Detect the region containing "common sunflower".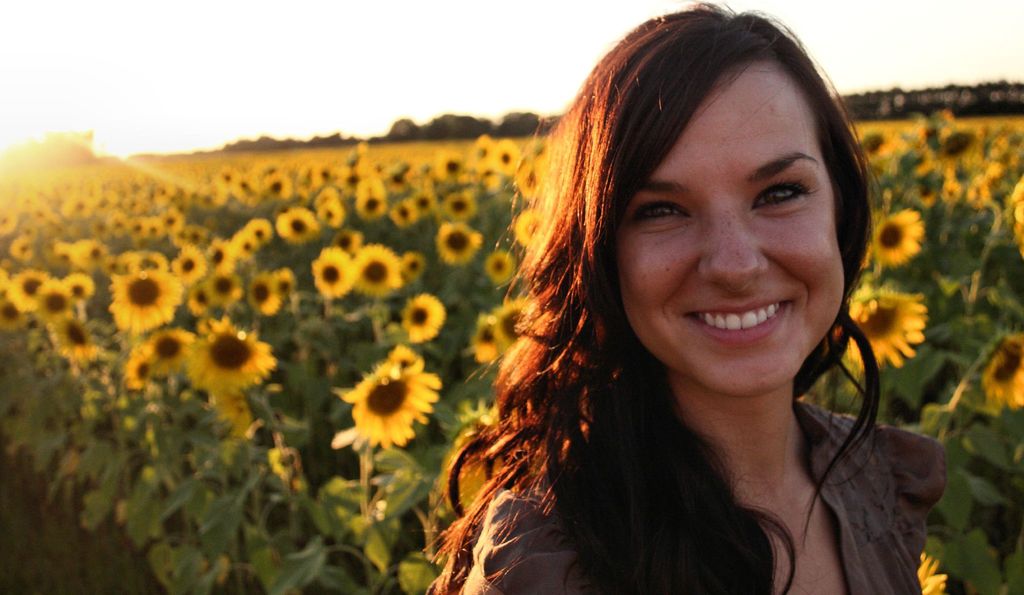
246/267/279/312.
